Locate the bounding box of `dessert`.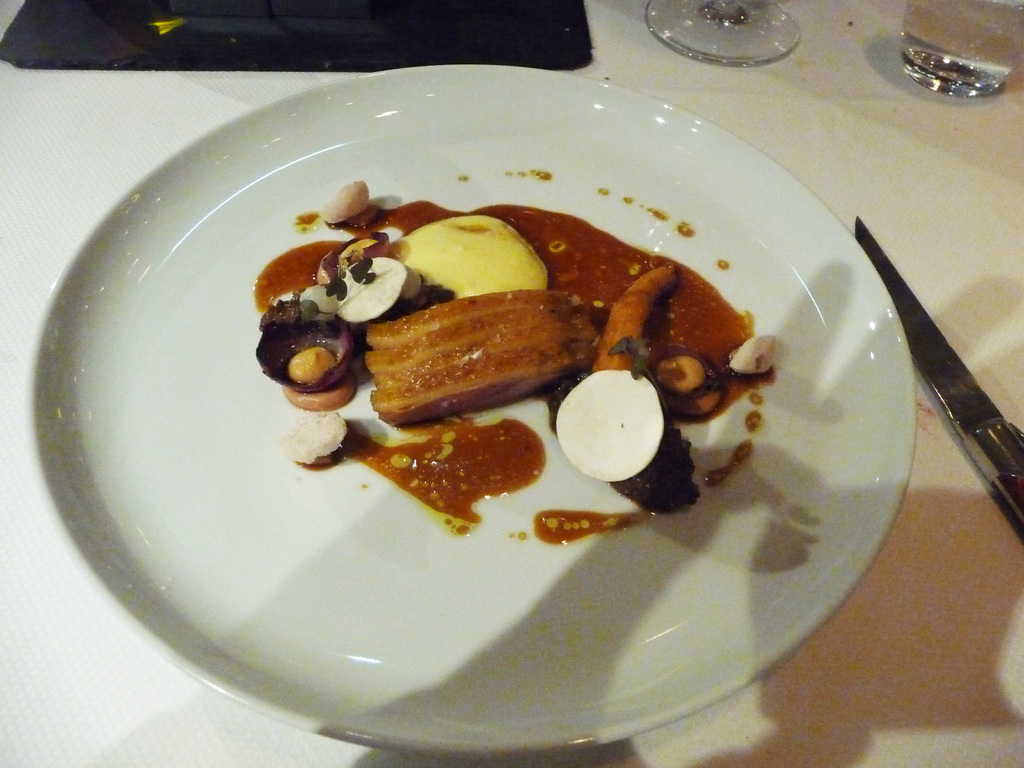
Bounding box: 356:283:599:428.
